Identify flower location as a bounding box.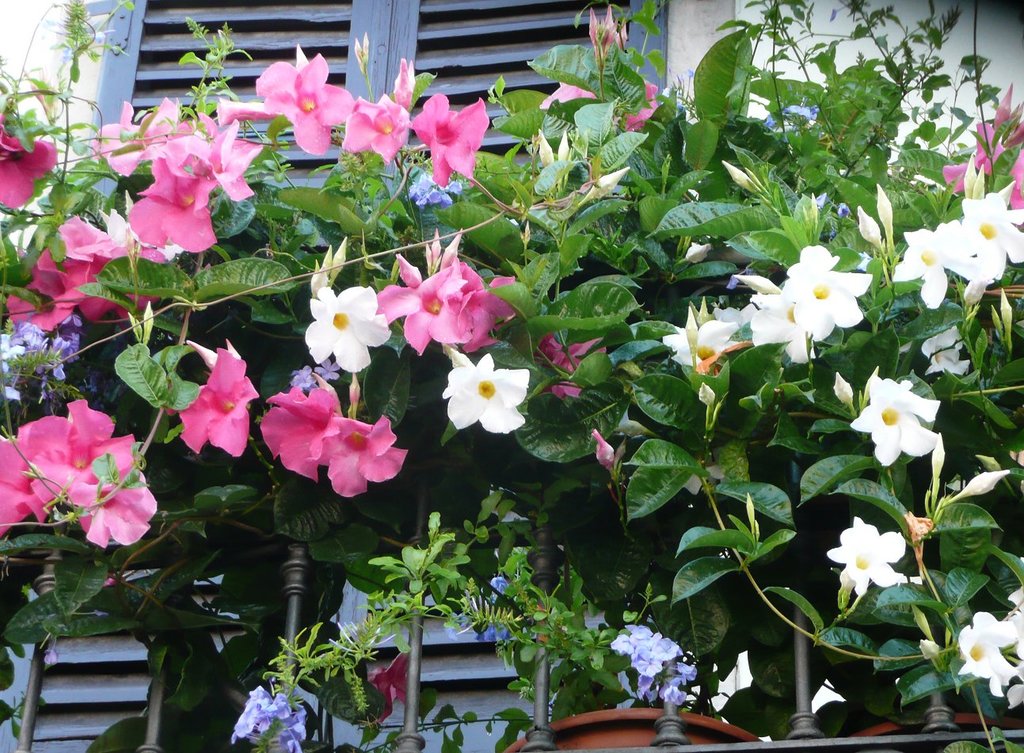
bbox=[953, 607, 1020, 697].
